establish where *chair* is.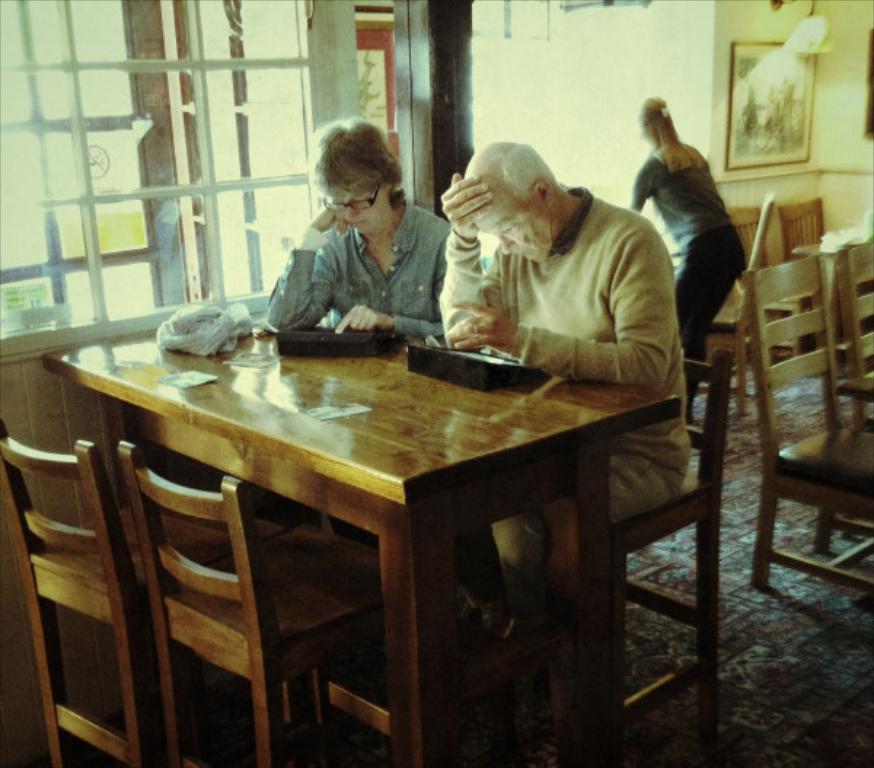
Established at rect(778, 192, 873, 353).
